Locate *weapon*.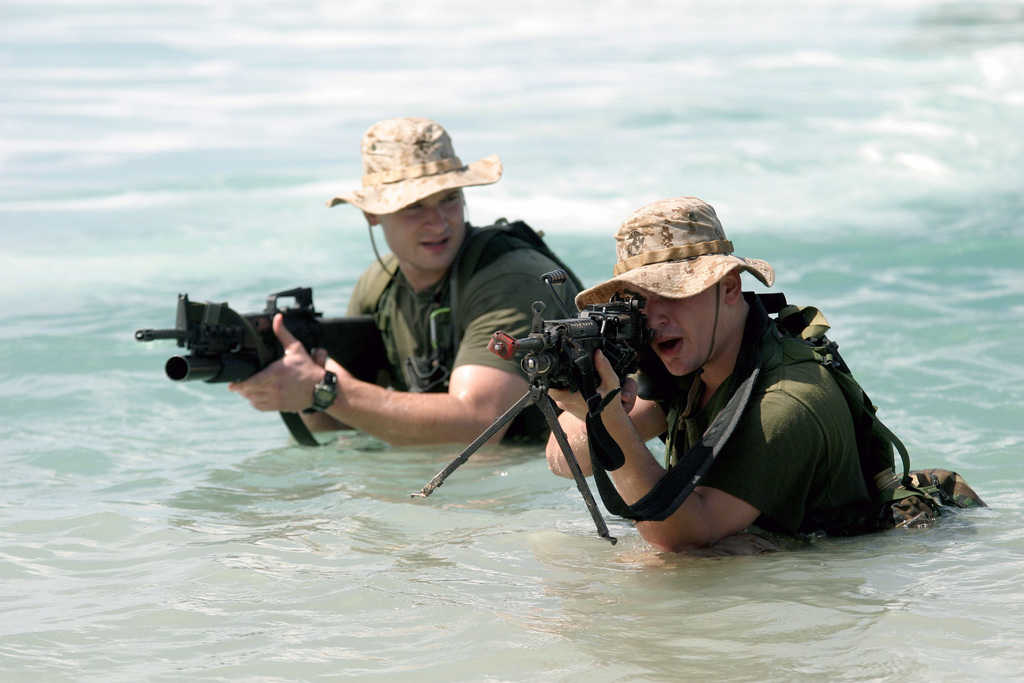
Bounding box: (x1=144, y1=272, x2=392, y2=432).
